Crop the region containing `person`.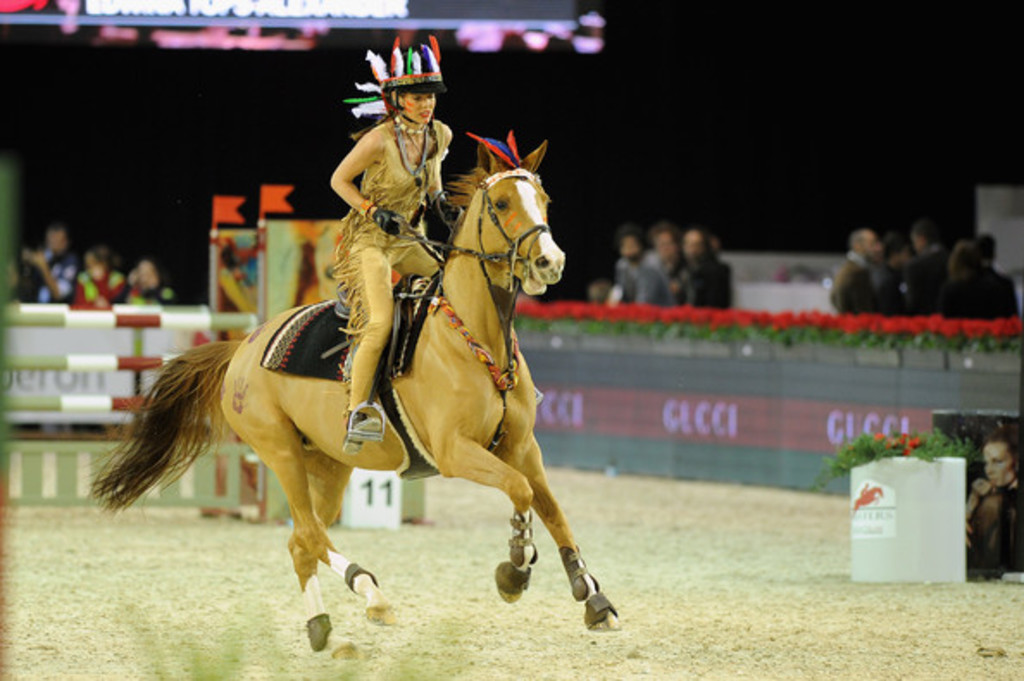
Crop region: rect(826, 228, 888, 316).
